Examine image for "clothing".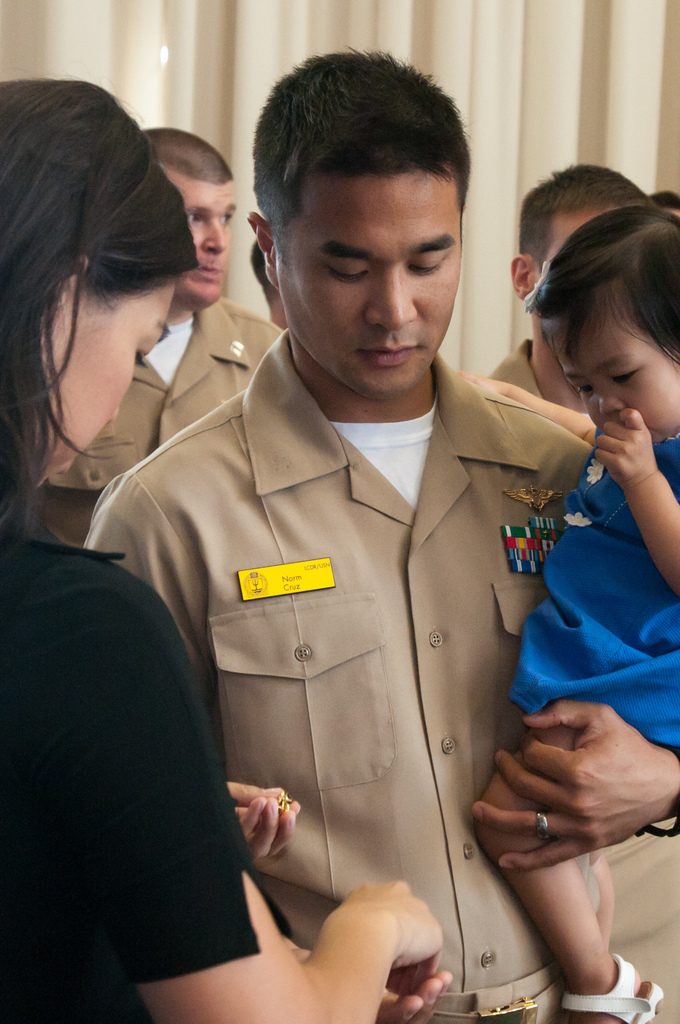
Examination result: <box>69,333,608,1023</box>.
